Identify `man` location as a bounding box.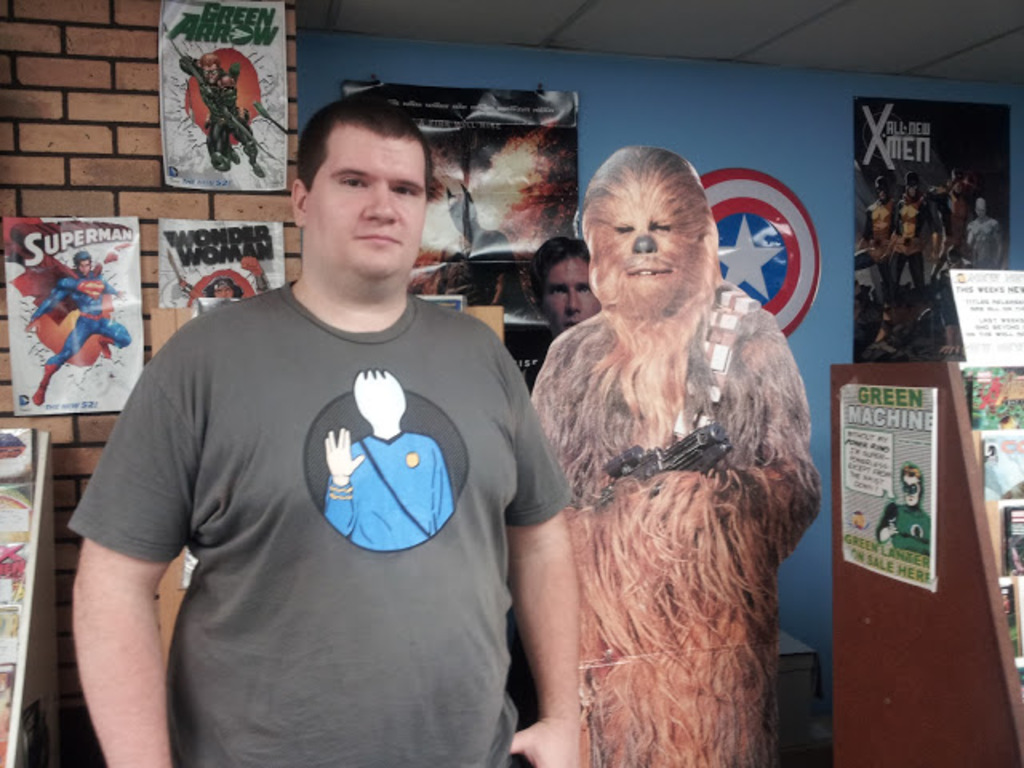
[24,240,134,405].
